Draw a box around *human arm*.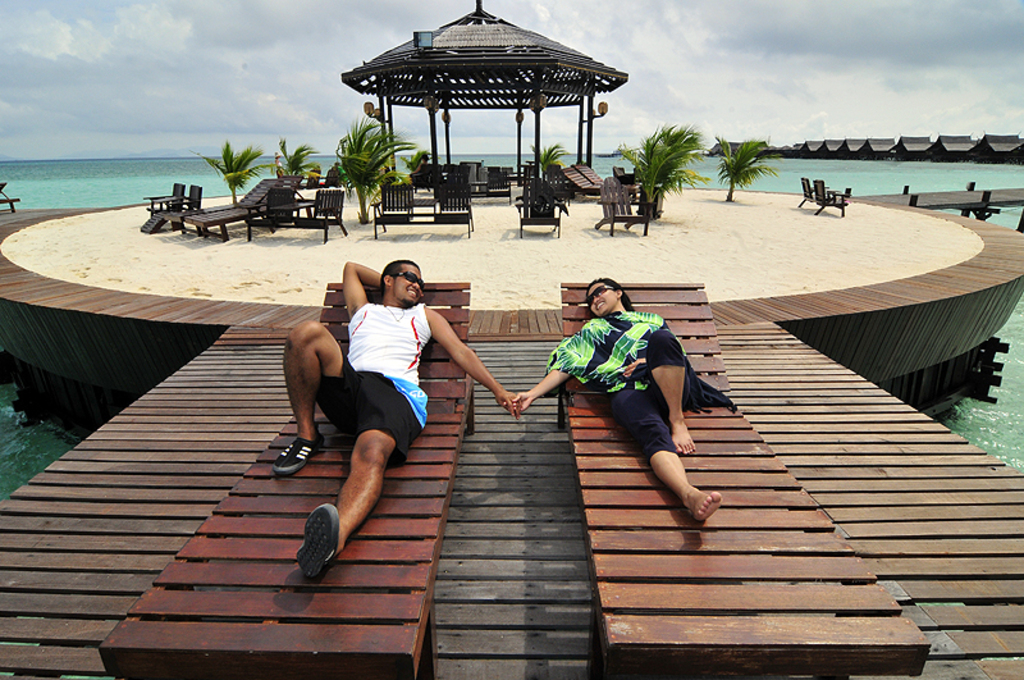
crop(434, 332, 518, 416).
